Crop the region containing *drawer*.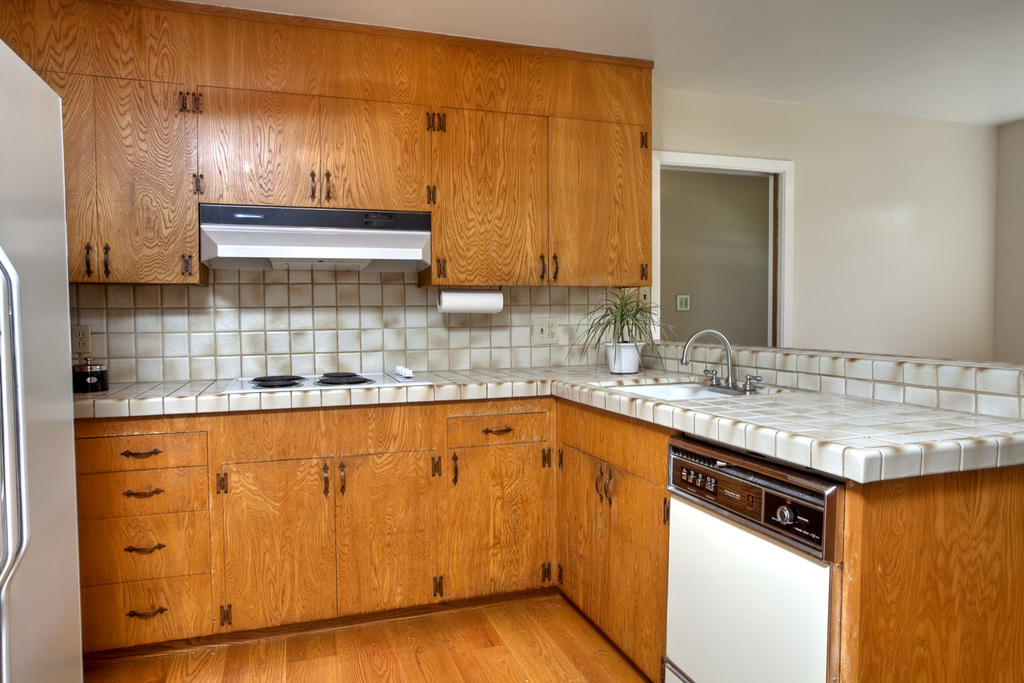
Crop region: <bbox>75, 464, 206, 516</bbox>.
